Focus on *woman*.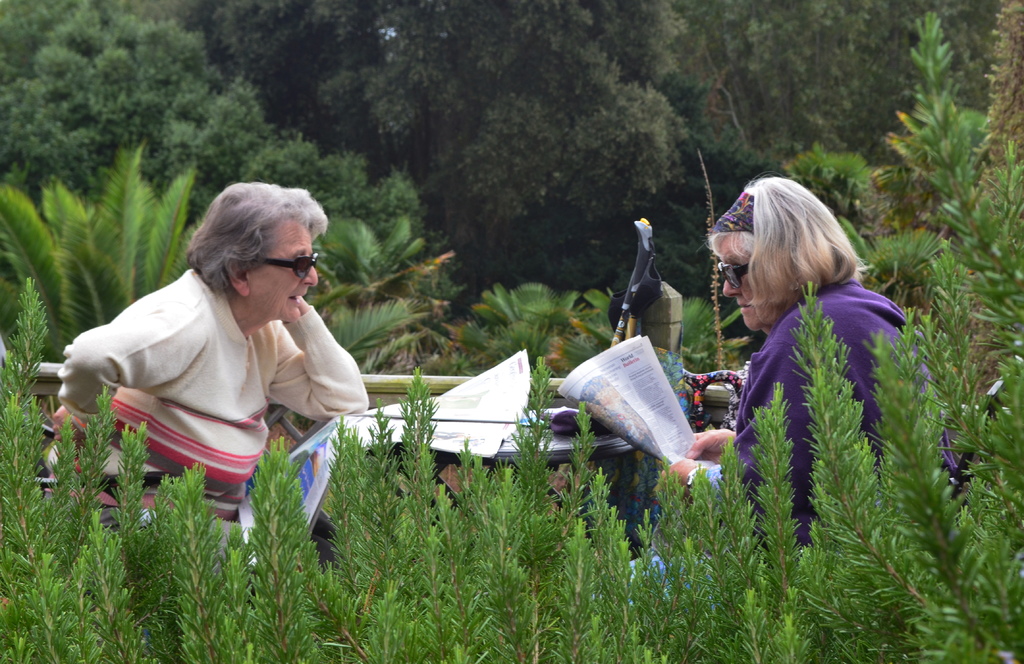
Focused at BBox(32, 192, 383, 531).
